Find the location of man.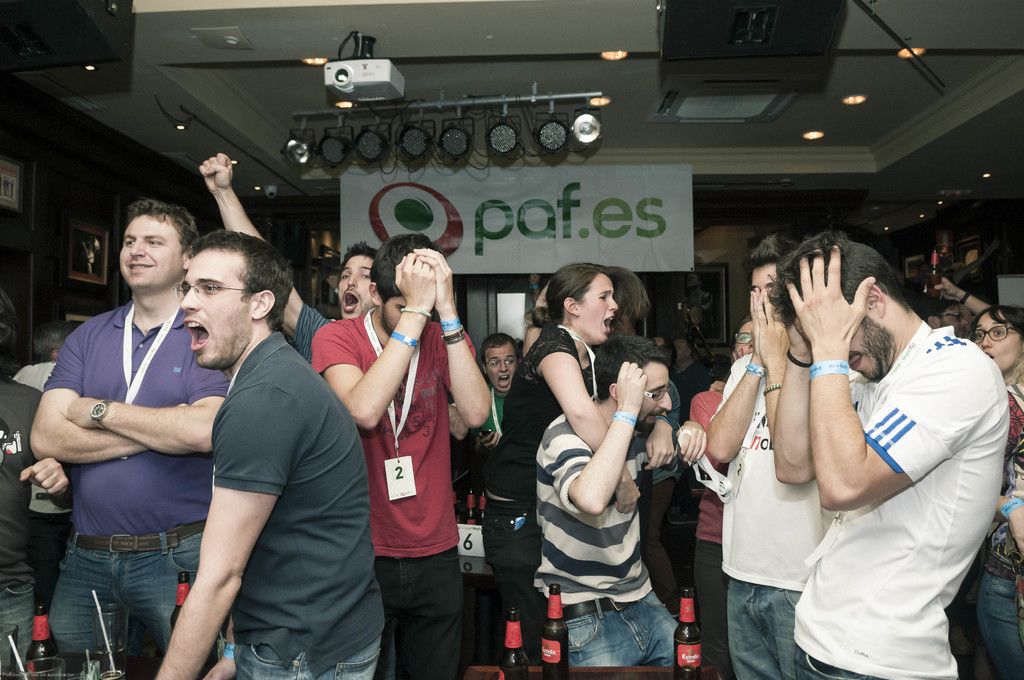
Location: pyautogui.locateOnScreen(771, 231, 1010, 679).
